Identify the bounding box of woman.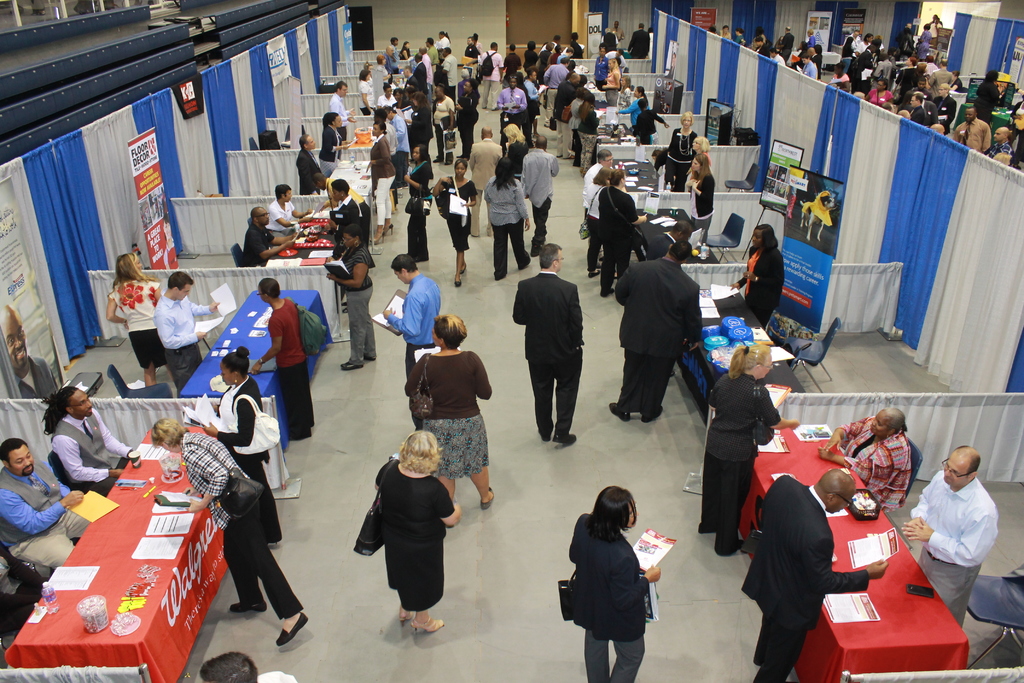
595,170,653,293.
